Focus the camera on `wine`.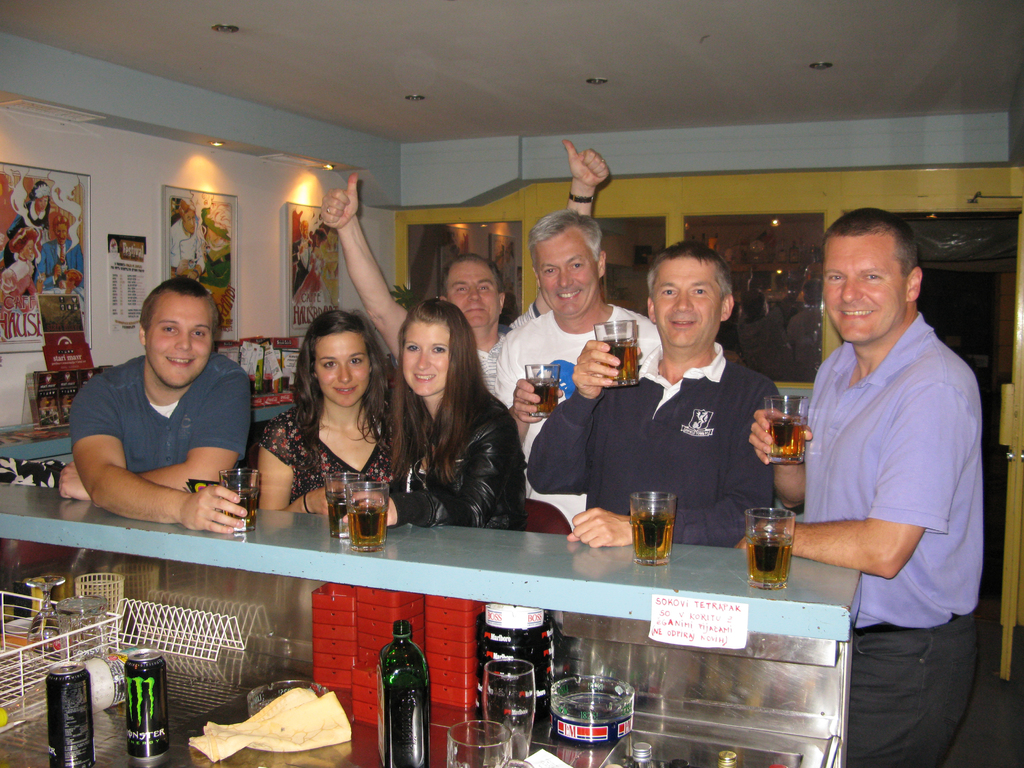
Focus region: Rect(530, 378, 556, 415).
